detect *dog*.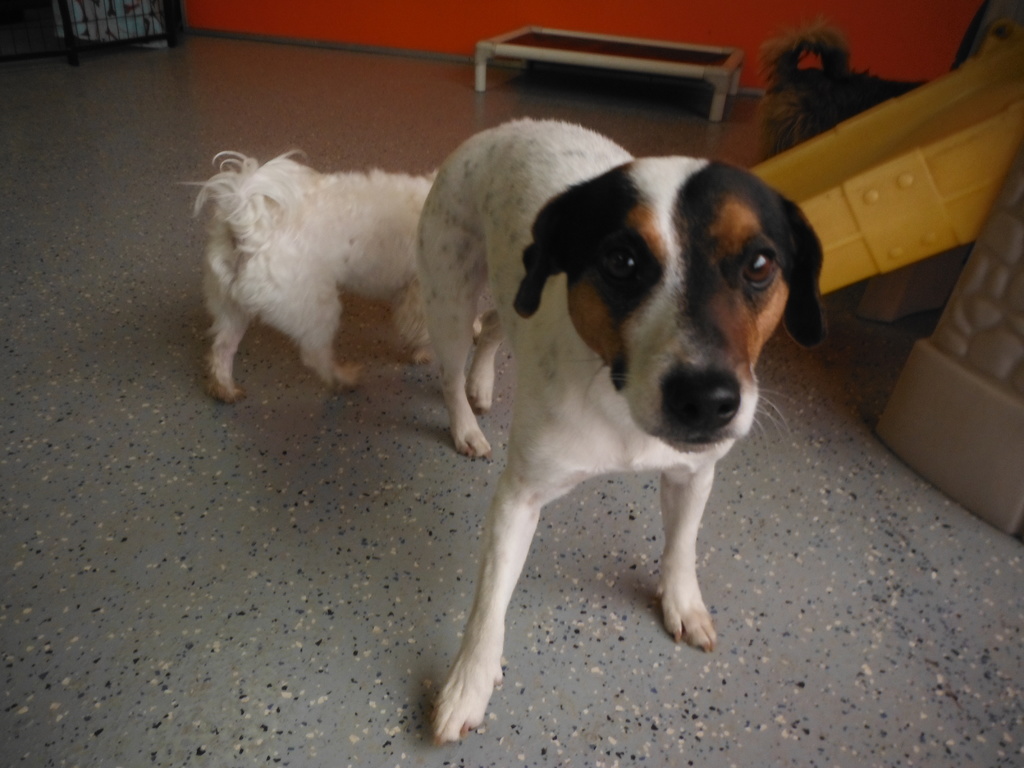
Detected at {"left": 174, "top": 147, "right": 493, "bottom": 406}.
